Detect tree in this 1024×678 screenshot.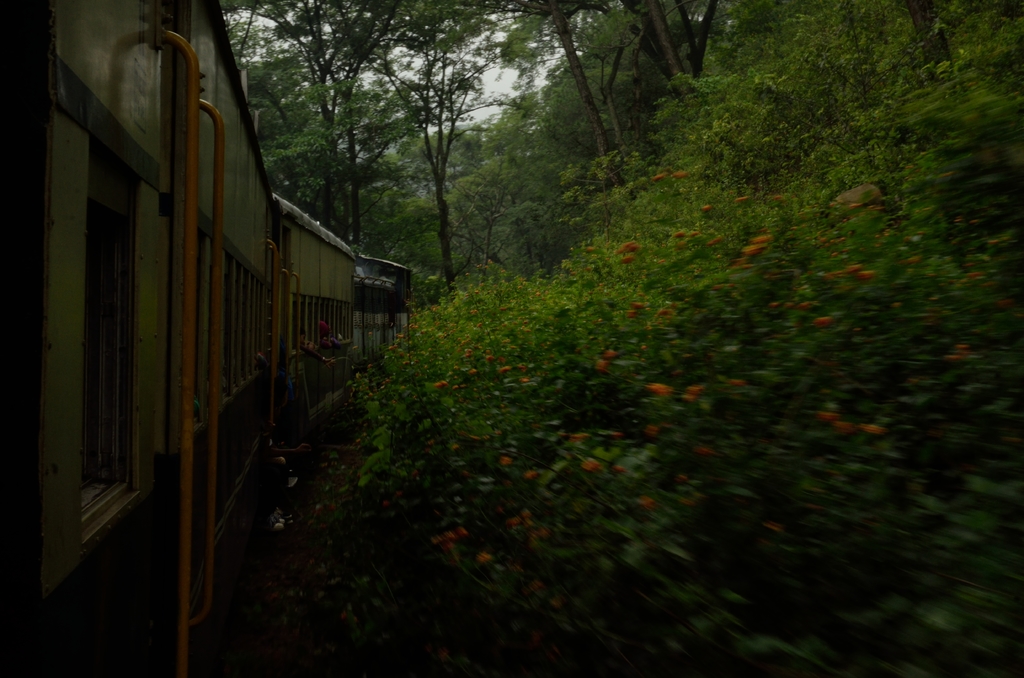
Detection: 372, 0, 496, 290.
